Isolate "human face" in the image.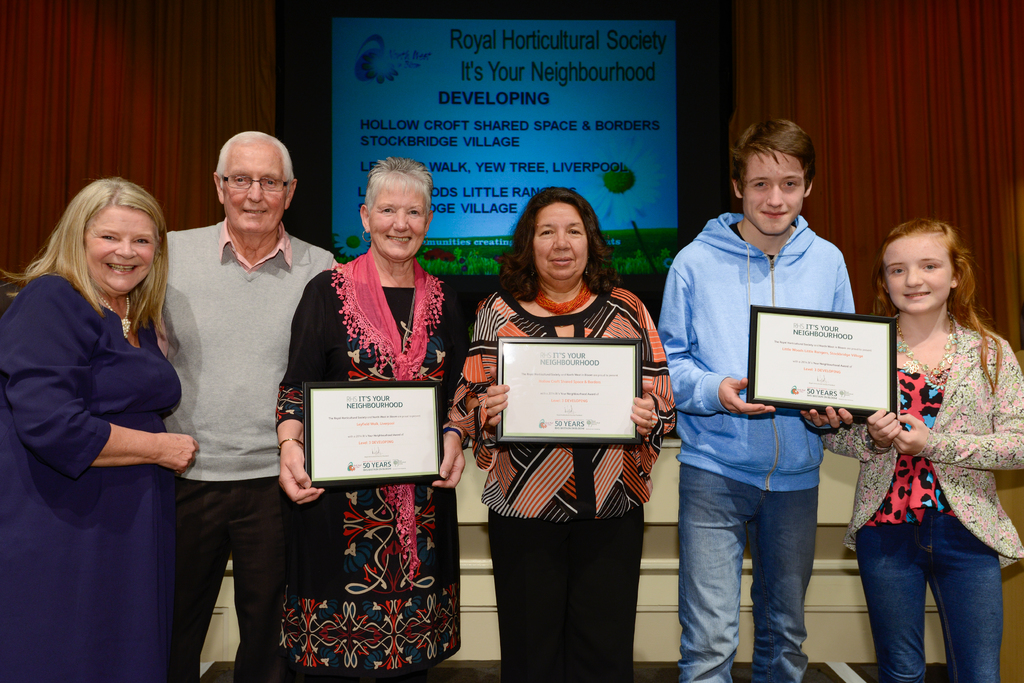
Isolated region: detection(225, 147, 287, 233).
